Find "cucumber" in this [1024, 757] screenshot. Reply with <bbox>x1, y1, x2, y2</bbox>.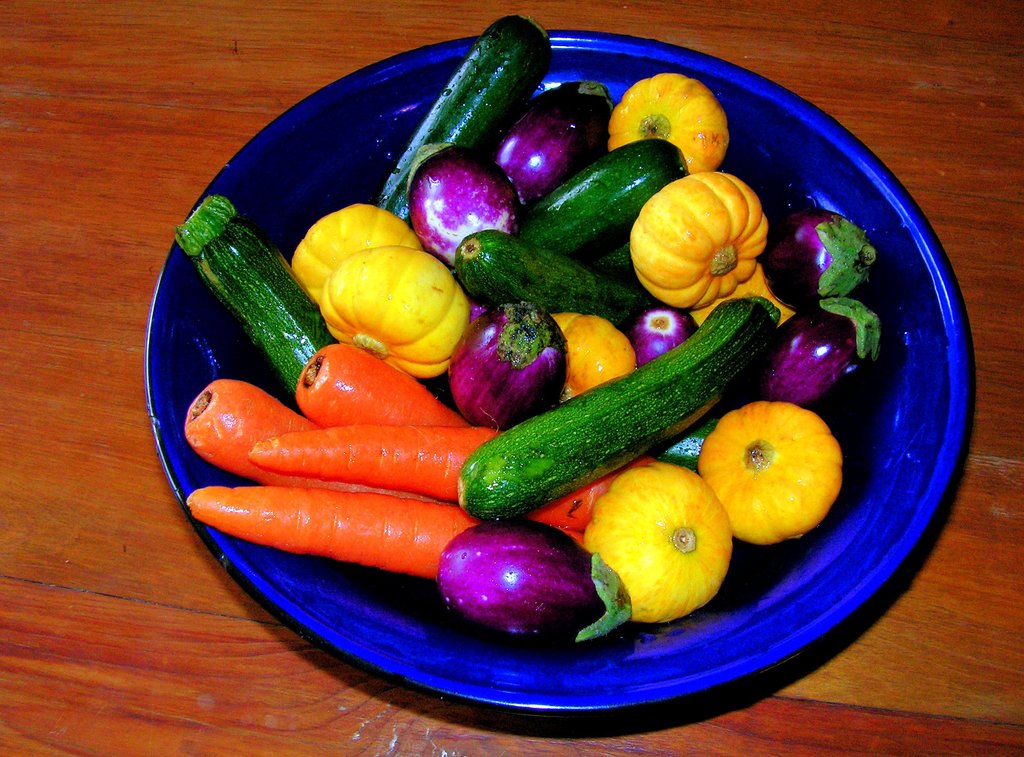
<bbox>175, 192, 339, 394</bbox>.
